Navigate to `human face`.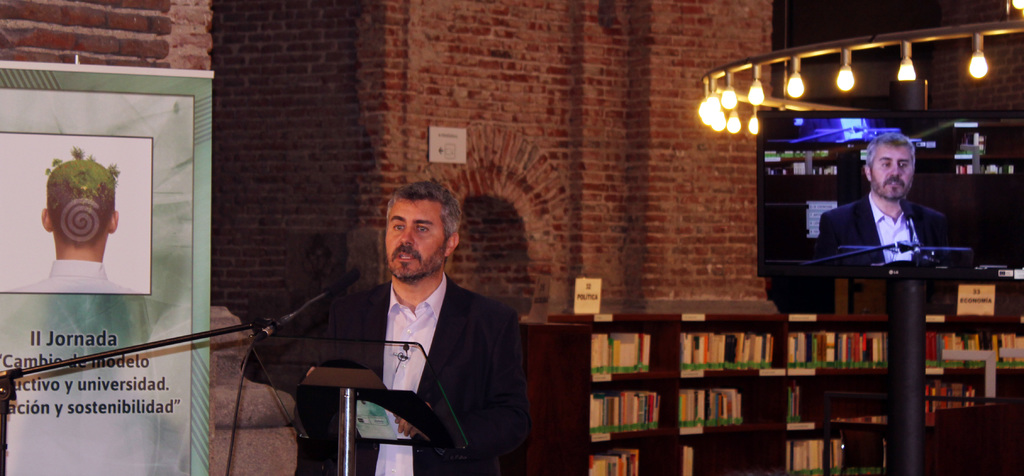
Navigation target: <bbox>383, 197, 448, 272</bbox>.
